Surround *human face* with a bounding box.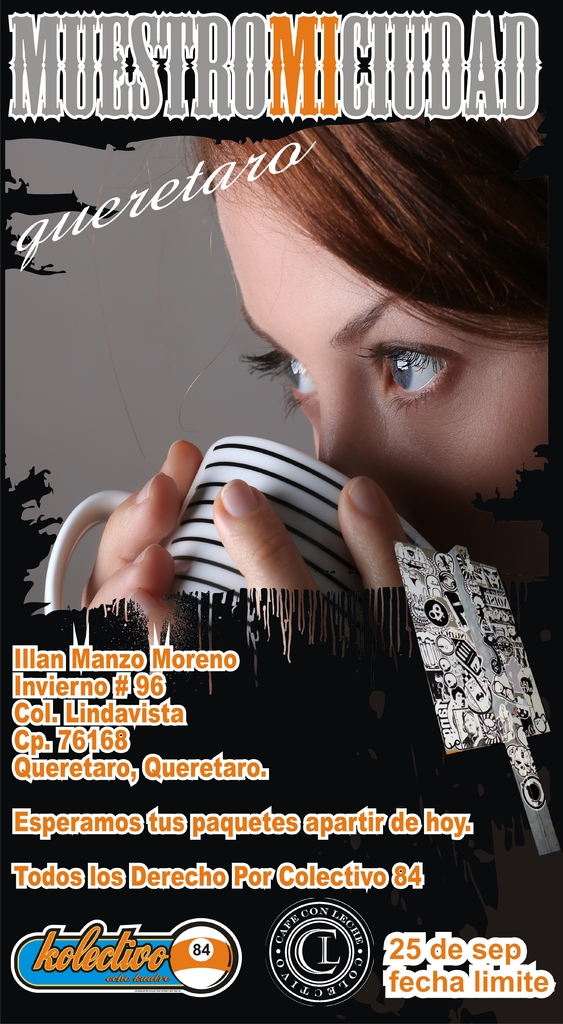
[211, 161, 548, 551].
